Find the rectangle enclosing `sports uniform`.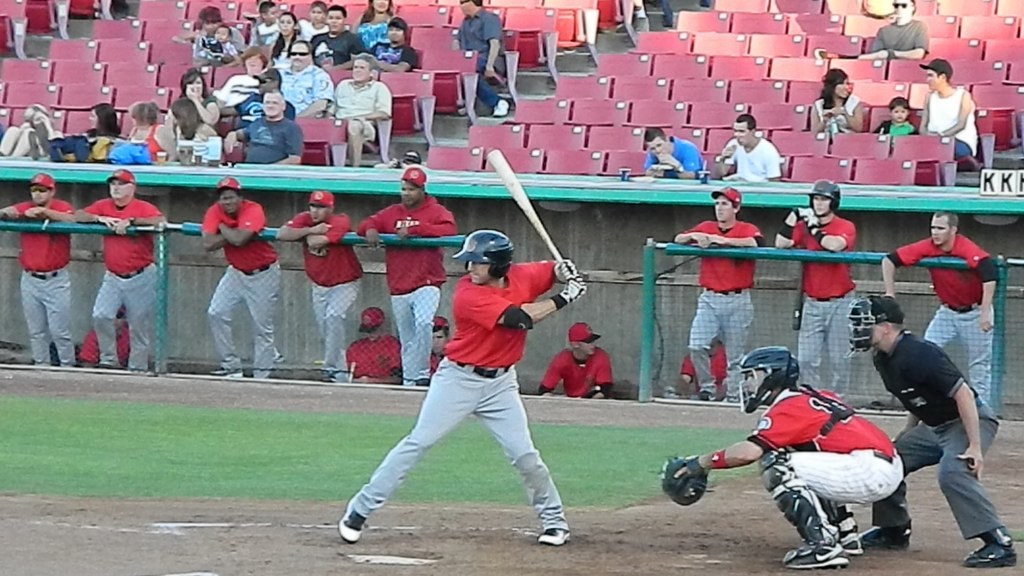
(885,232,998,412).
